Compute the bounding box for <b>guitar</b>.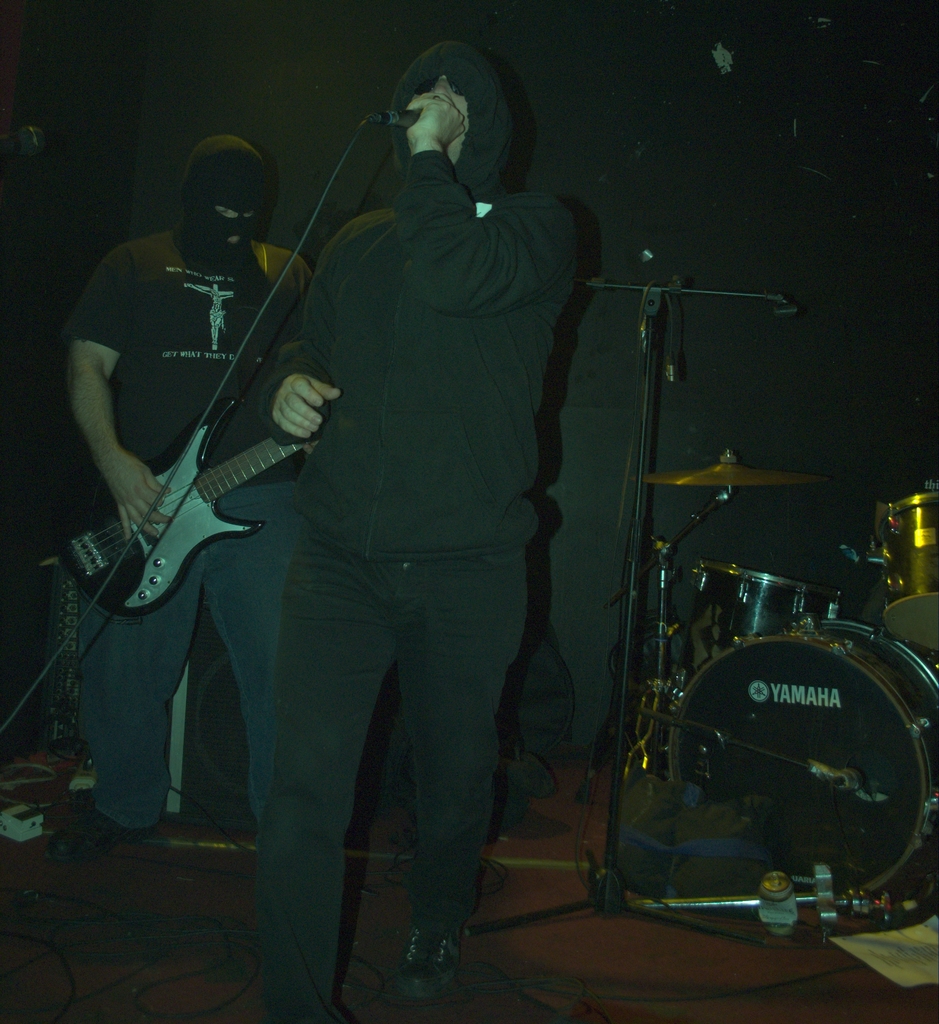
BBox(52, 391, 316, 617).
